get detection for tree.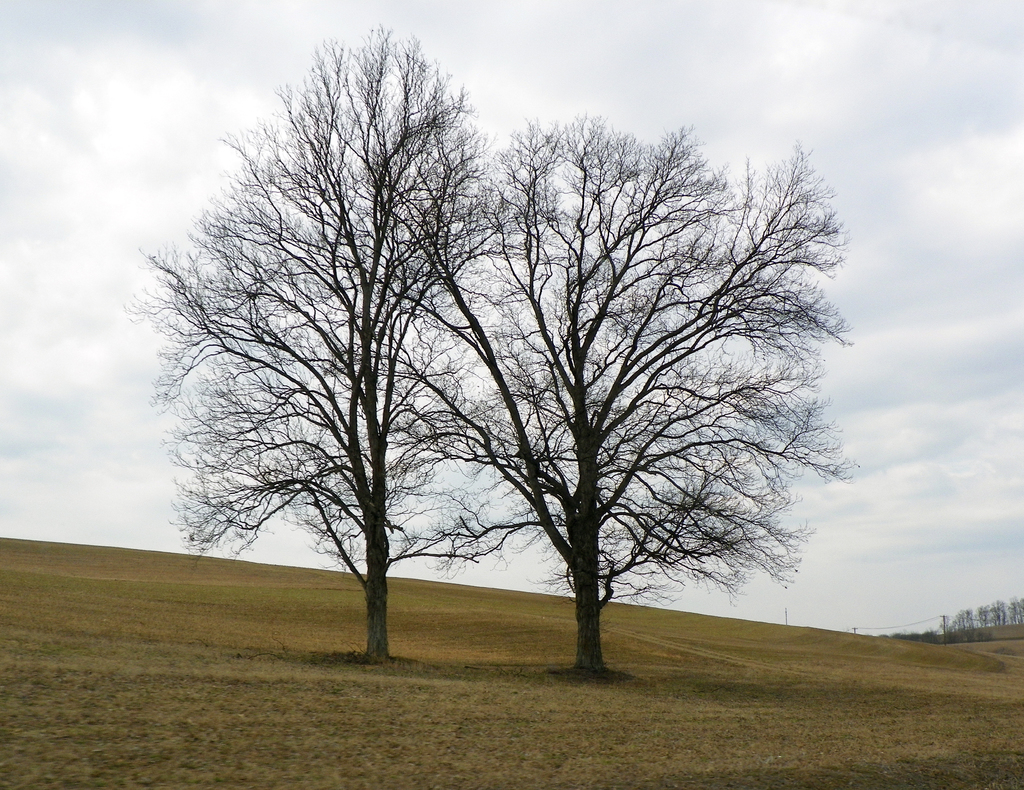
Detection: detection(133, 9, 525, 672).
